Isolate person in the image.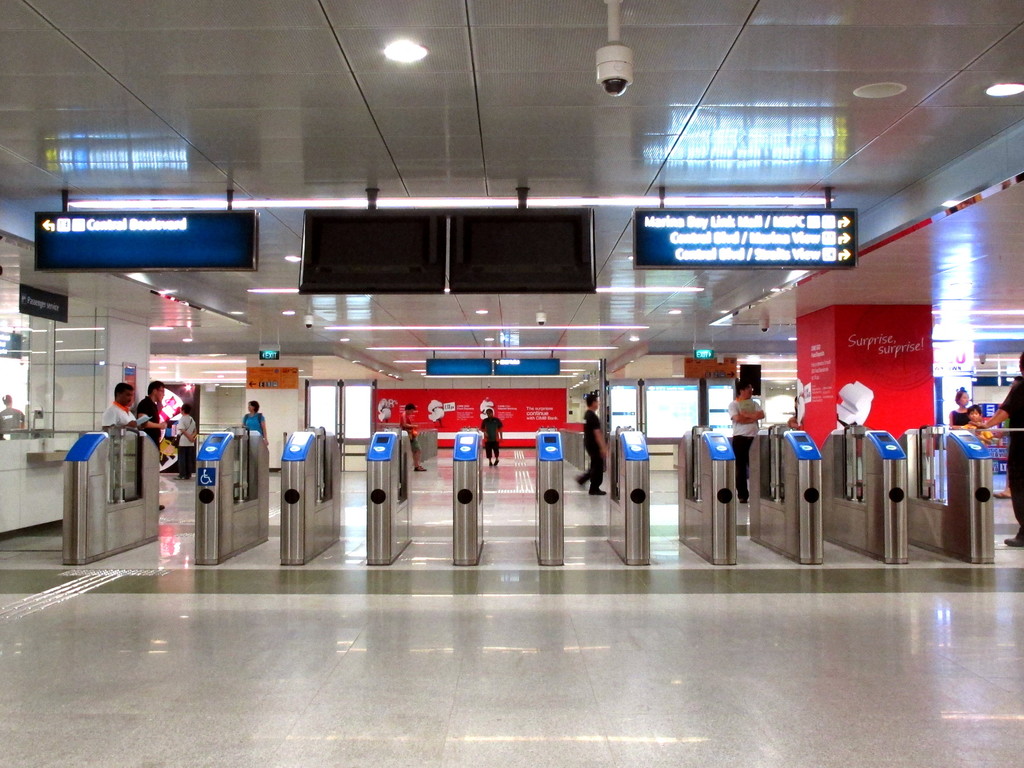
Isolated region: bbox(102, 381, 138, 429).
